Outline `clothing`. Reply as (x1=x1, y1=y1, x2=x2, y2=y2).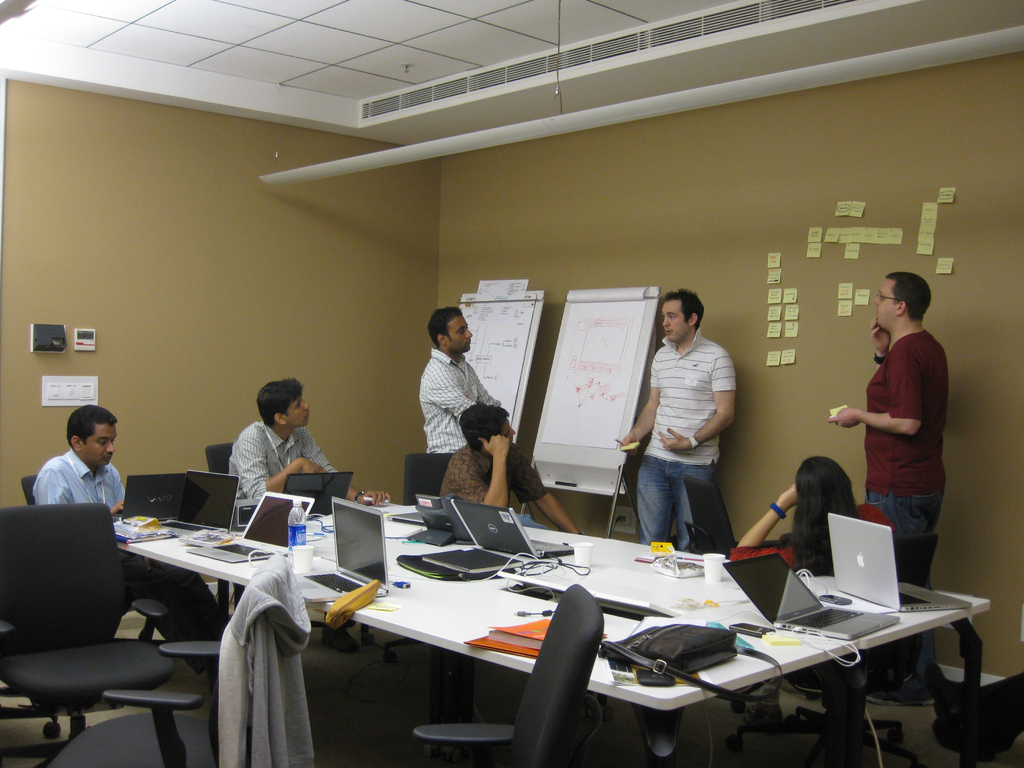
(x1=659, y1=332, x2=728, y2=554).
